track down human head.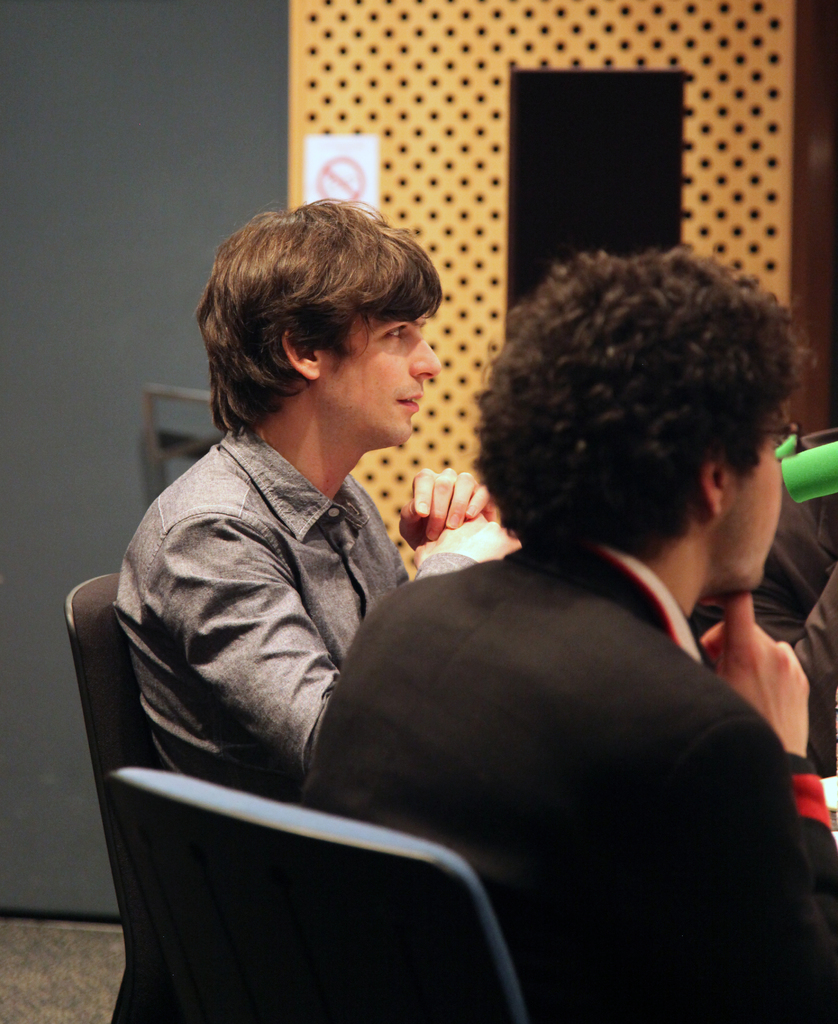
Tracked to crop(193, 193, 439, 449).
